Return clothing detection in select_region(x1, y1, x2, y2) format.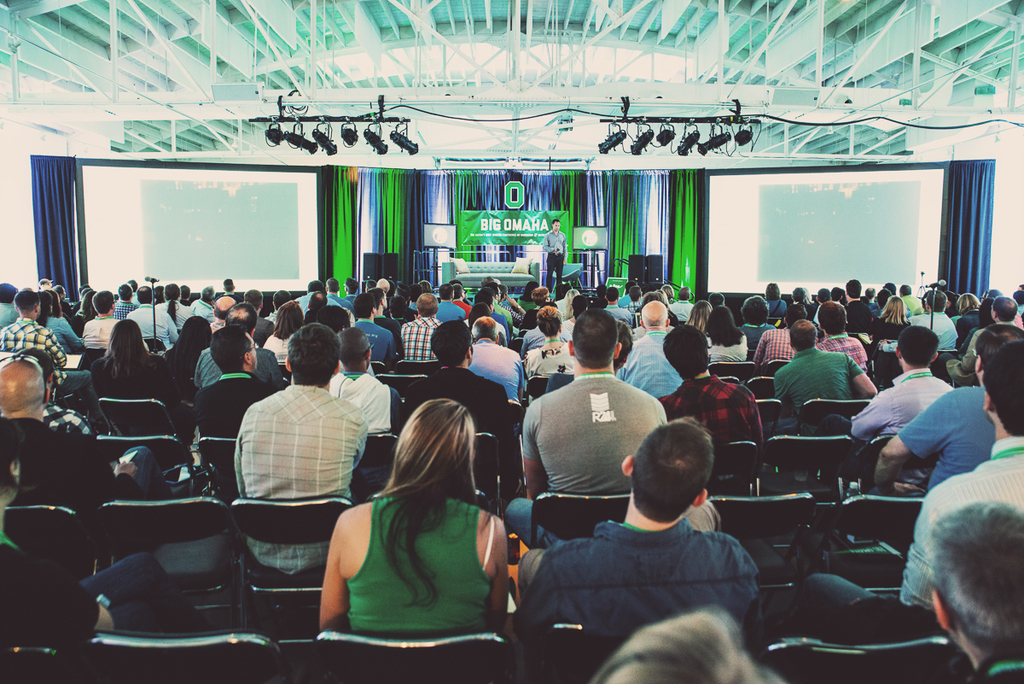
select_region(757, 324, 799, 365).
